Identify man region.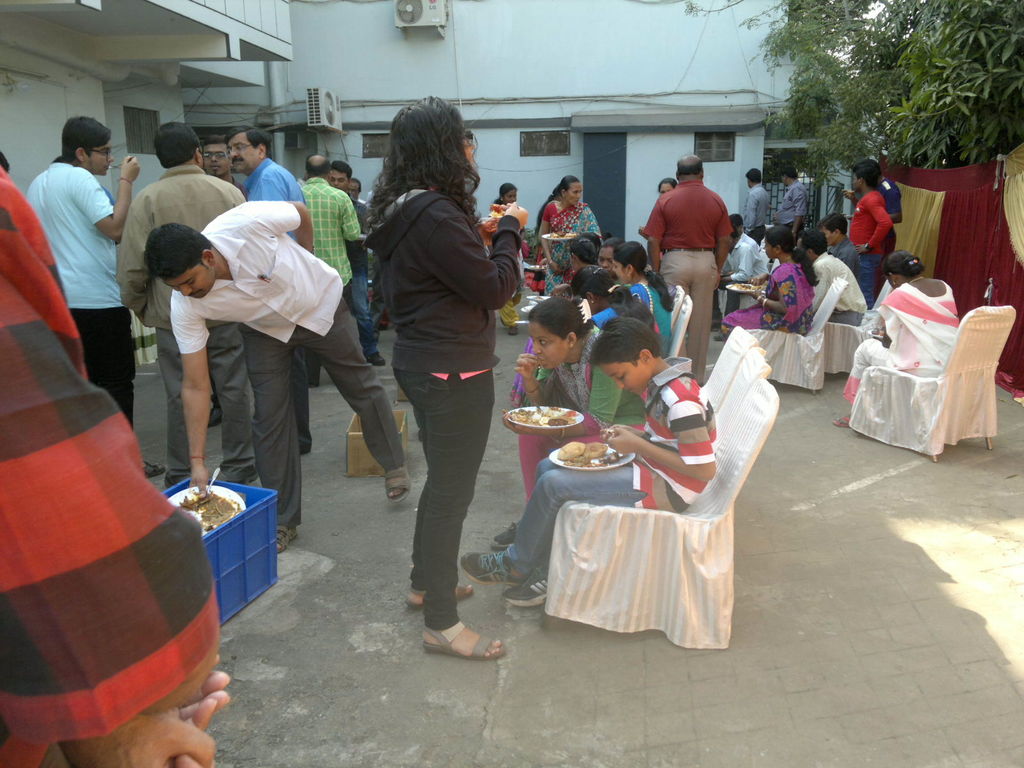
Region: BBox(324, 158, 361, 298).
